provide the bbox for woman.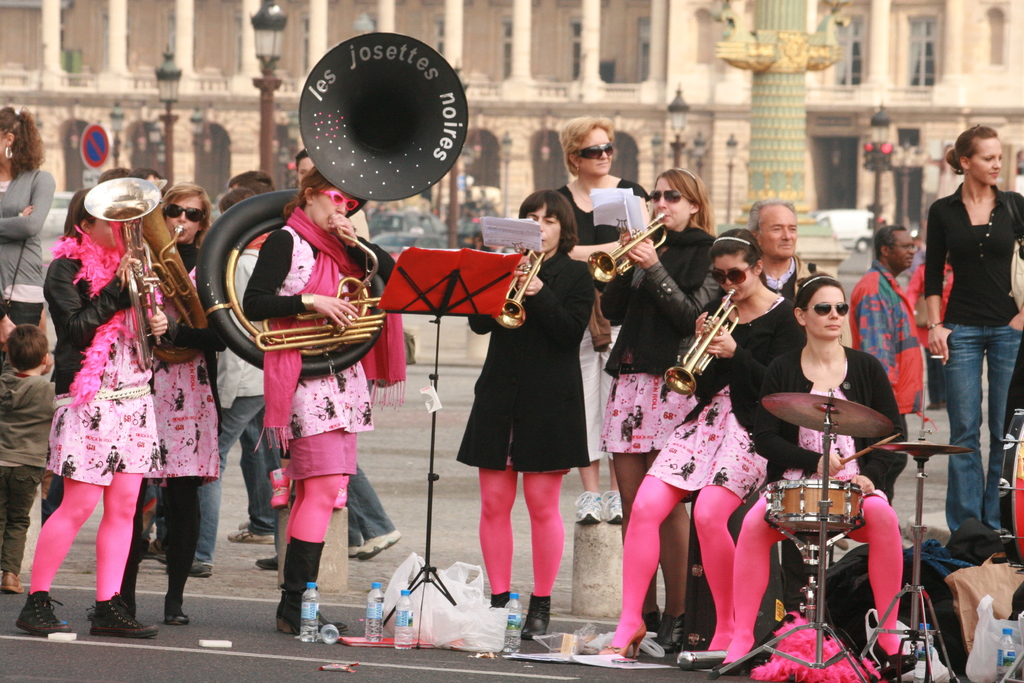
554:118:646:525.
